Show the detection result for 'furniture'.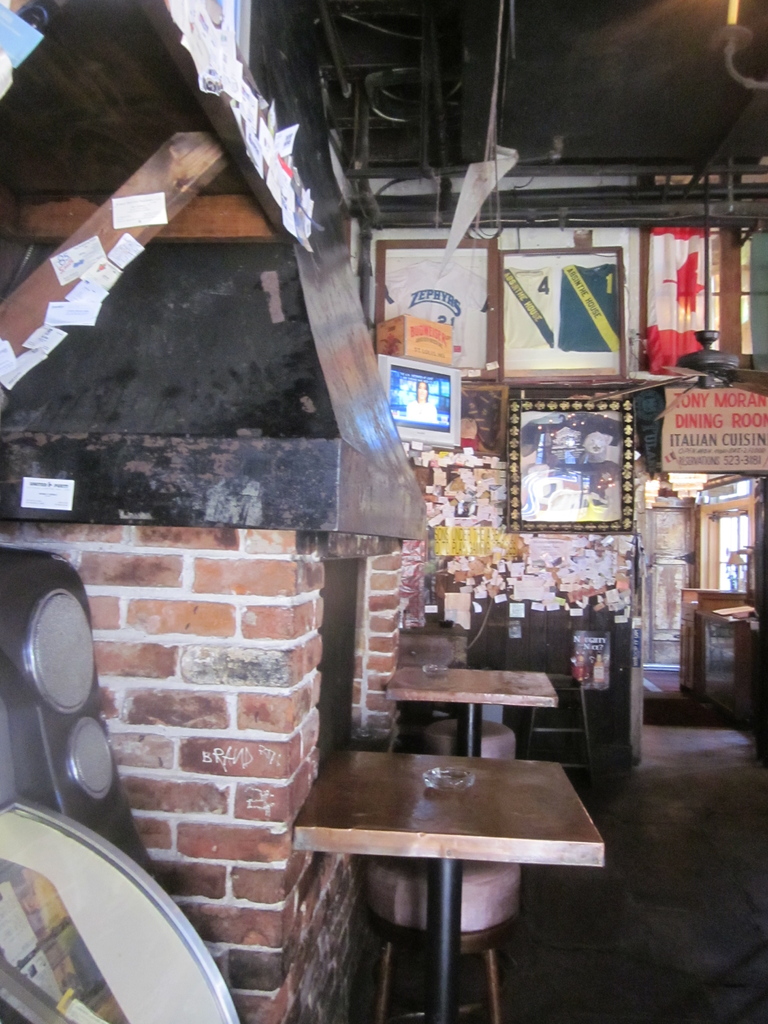
381, 669, 560, 760.
